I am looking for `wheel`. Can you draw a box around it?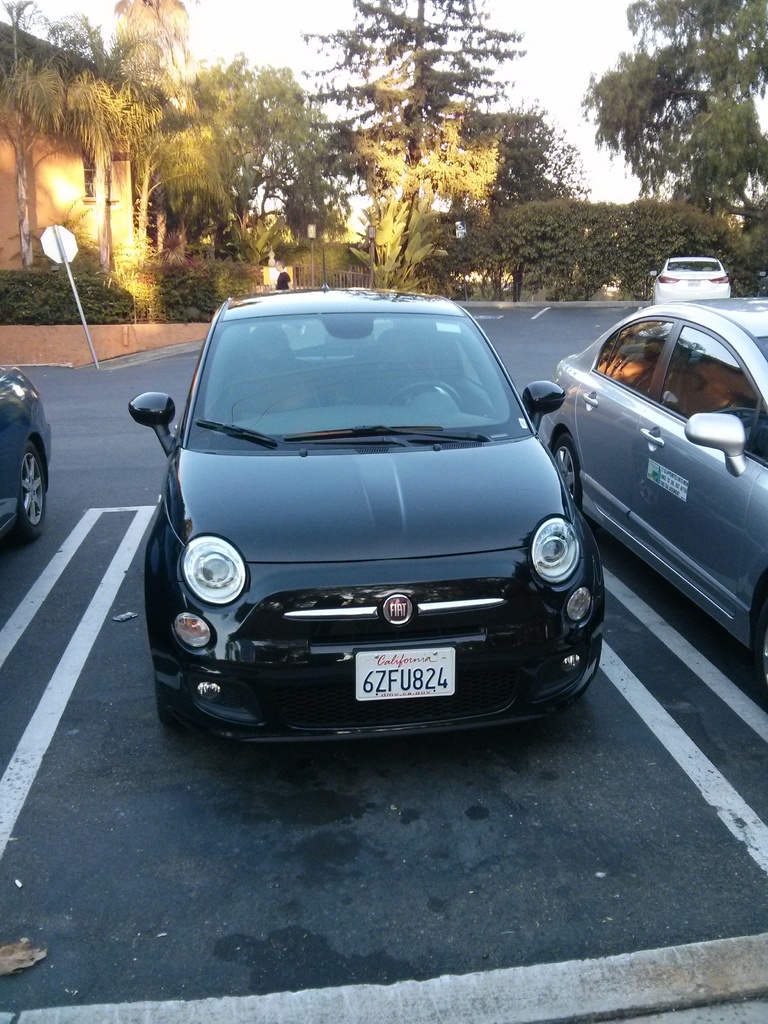
Sure, the bounding box is 554, 436, 582, 509.
